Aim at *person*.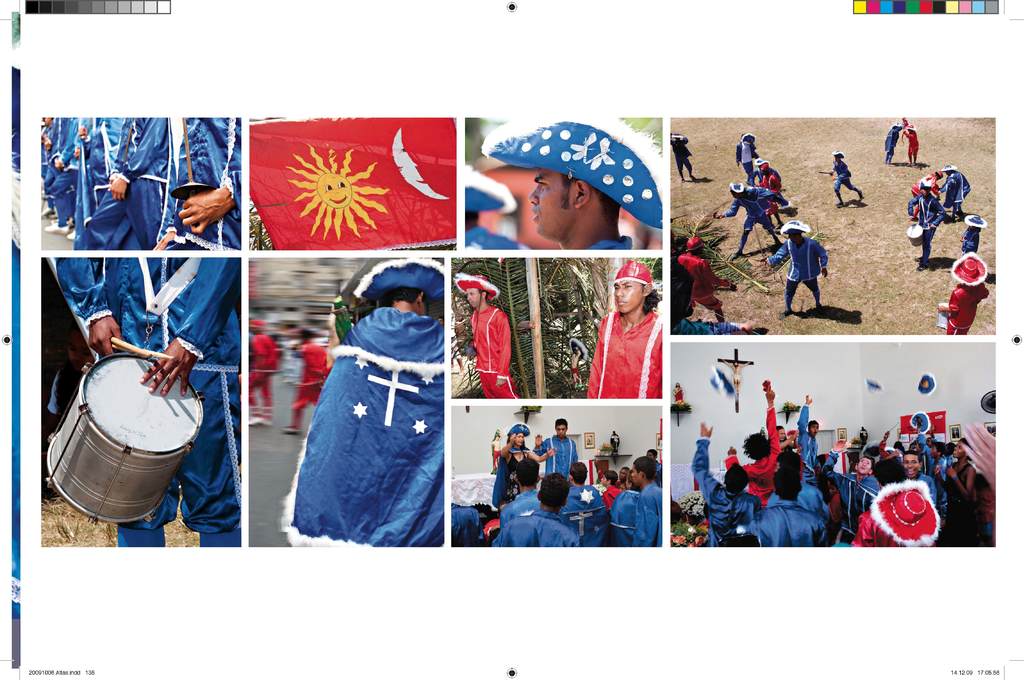
Aimed at 679,239,738,332.
